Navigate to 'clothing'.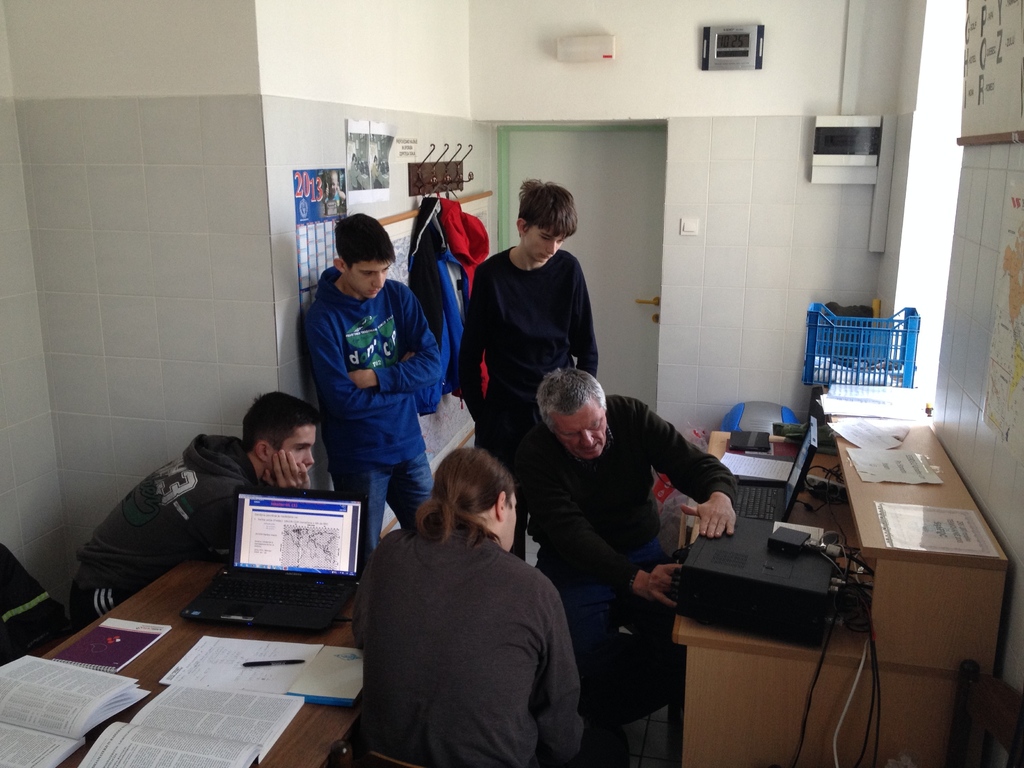
Navigation target: bbox=[350, 161, 360, 189].
